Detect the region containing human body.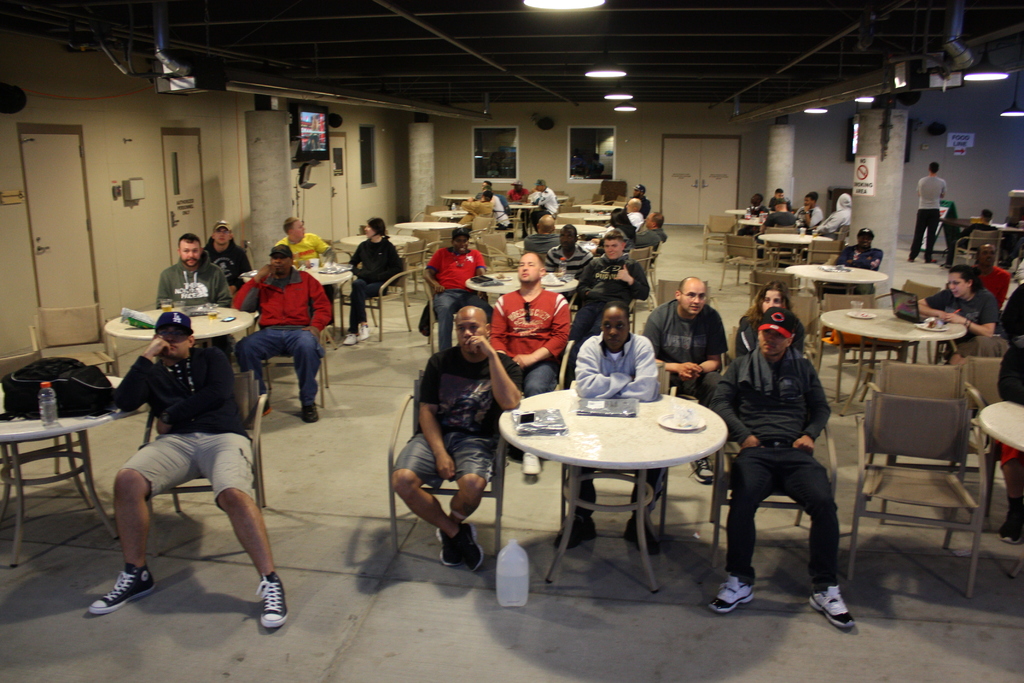
[817,229,882,299].
